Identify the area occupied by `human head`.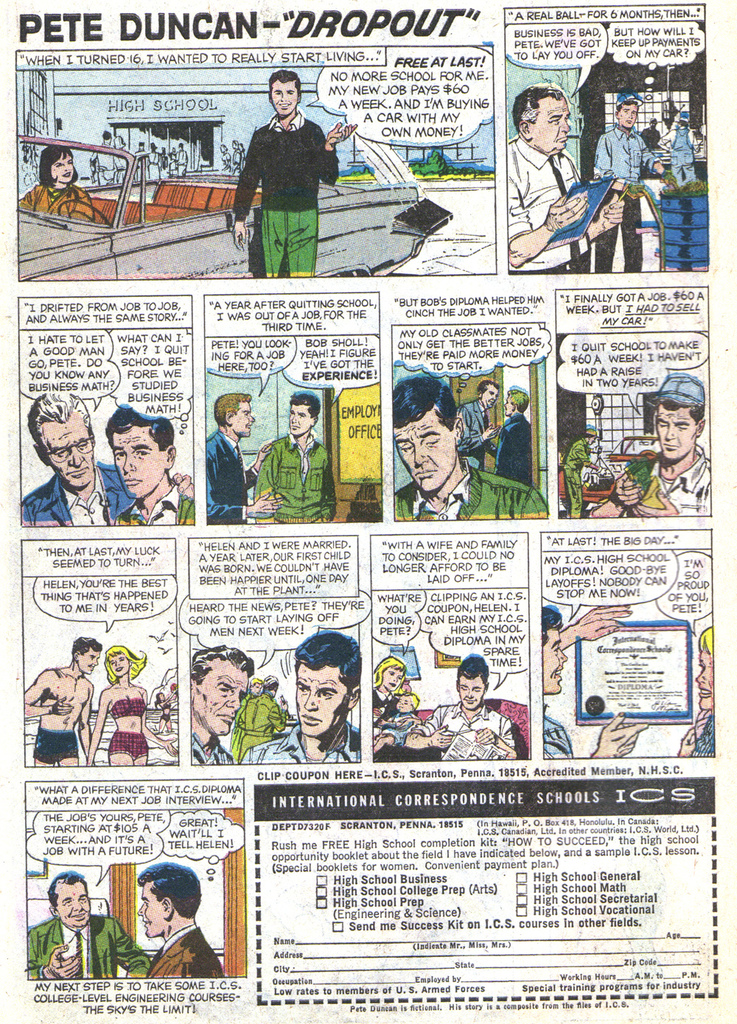
Area: [136, 860, 198, 939].
